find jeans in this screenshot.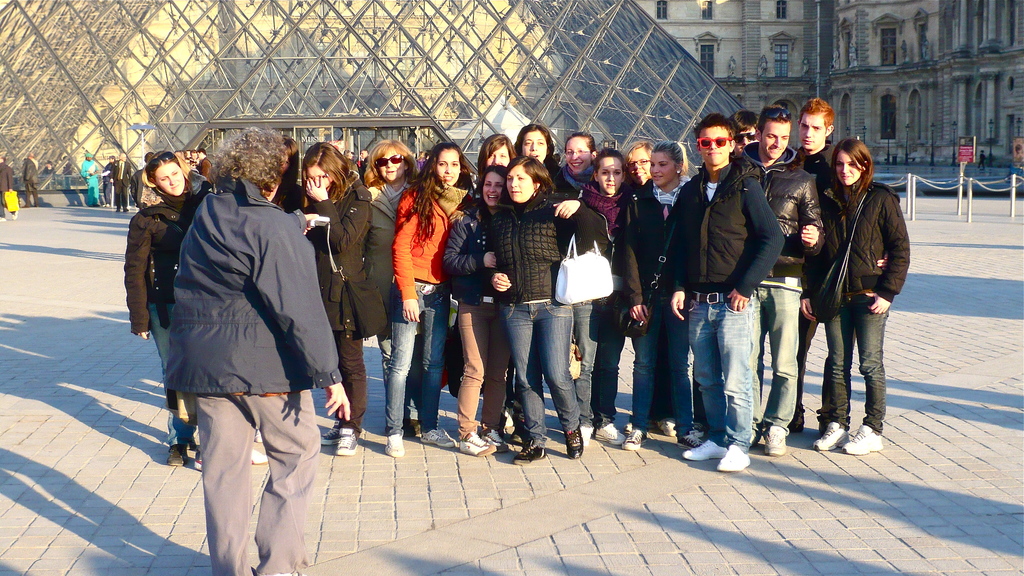
The bounding box for jeans is 687 285 760 457.
